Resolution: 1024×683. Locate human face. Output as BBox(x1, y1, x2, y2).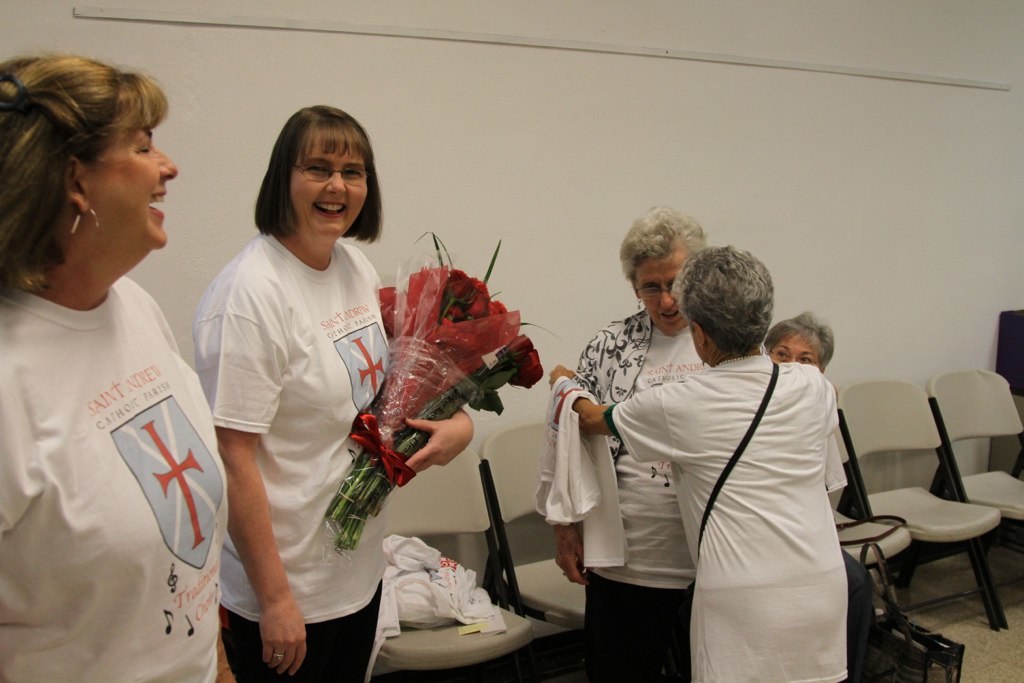
BBox(95, 123, 174, 251).
